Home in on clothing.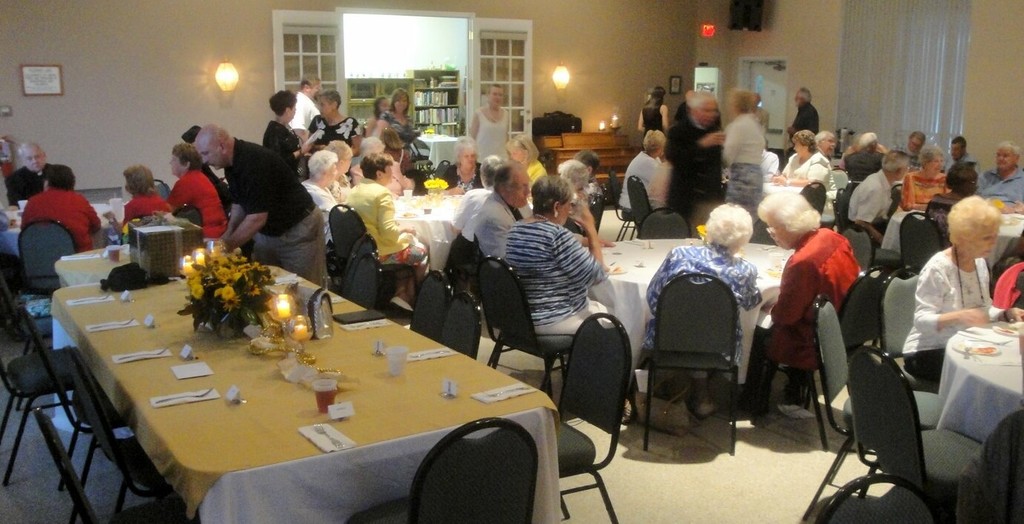
Homed in at BBox(447, 179, 493, 252).
